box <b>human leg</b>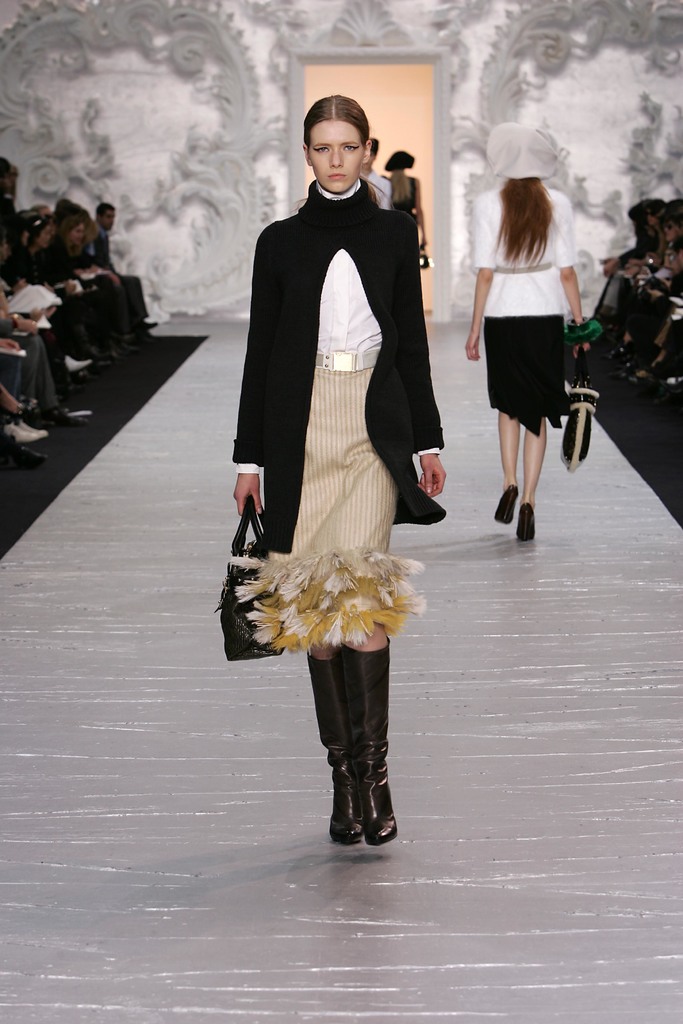
(274, 466, 365, 844)
